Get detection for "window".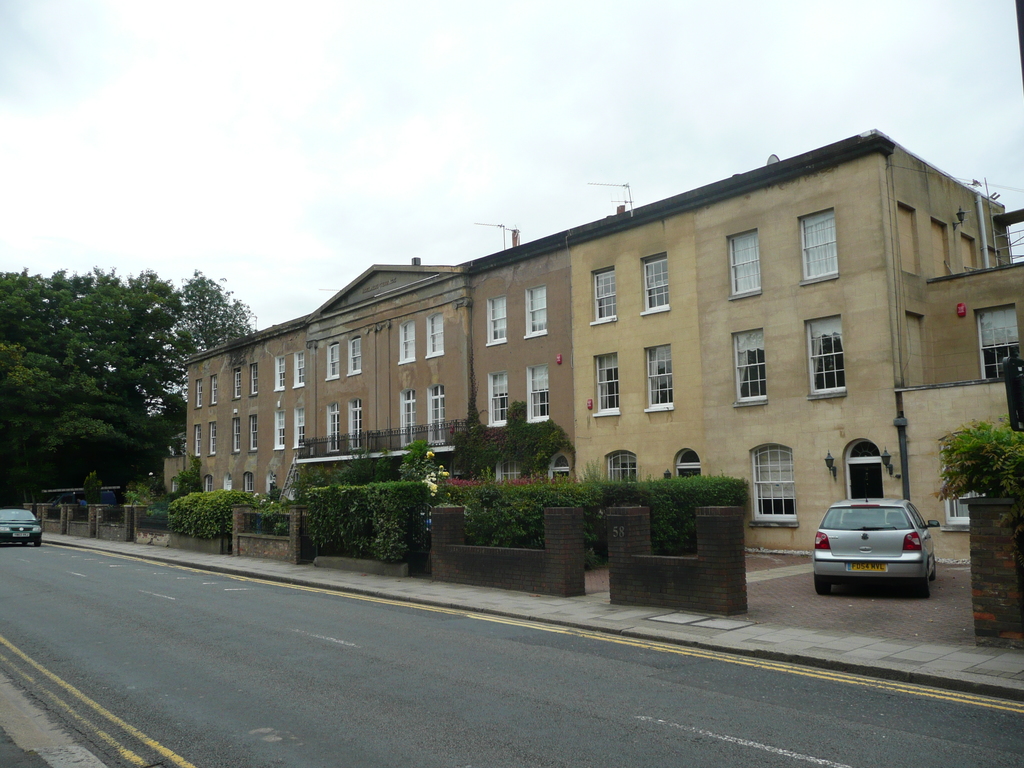
Detection: pyautogui.locateOnScreen(595, 263, 614, 320).
